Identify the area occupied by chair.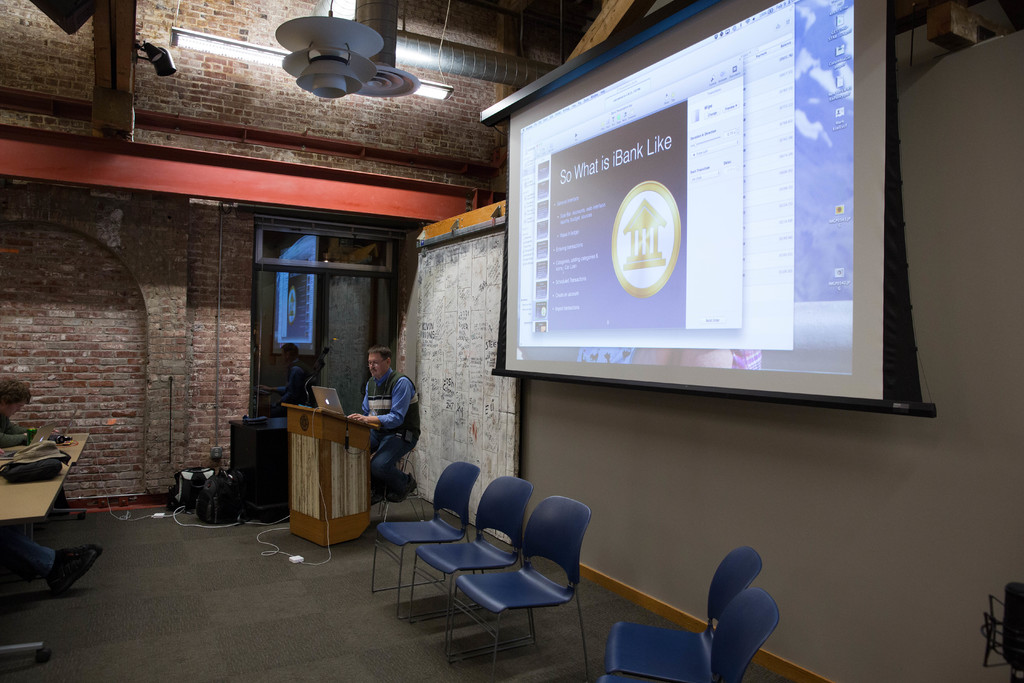
Area: region(560, 587, 784, 682).
